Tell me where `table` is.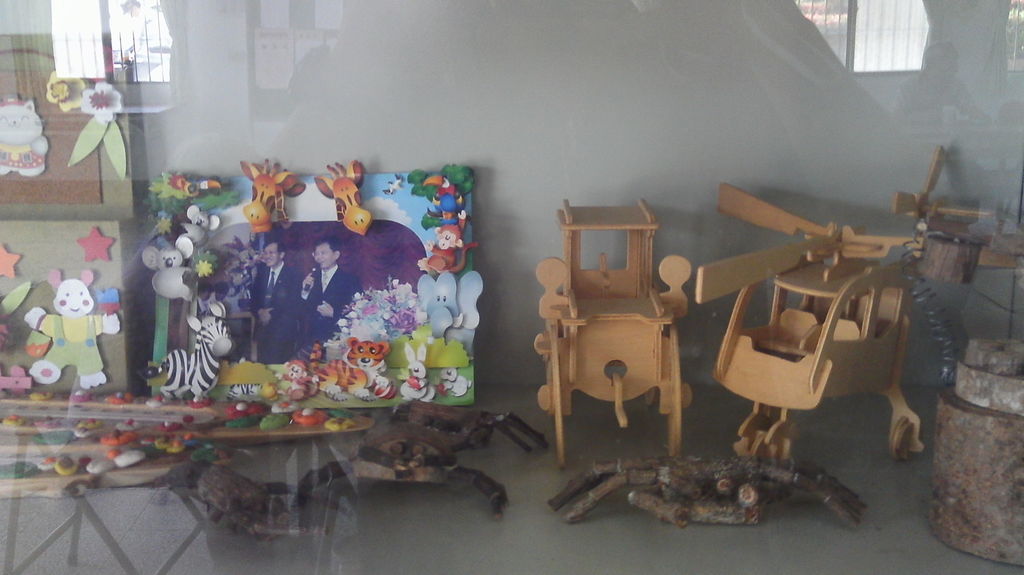
`table` is at {"x1": 162, "y1": 369, "x2": 374, "y2": 548}.
